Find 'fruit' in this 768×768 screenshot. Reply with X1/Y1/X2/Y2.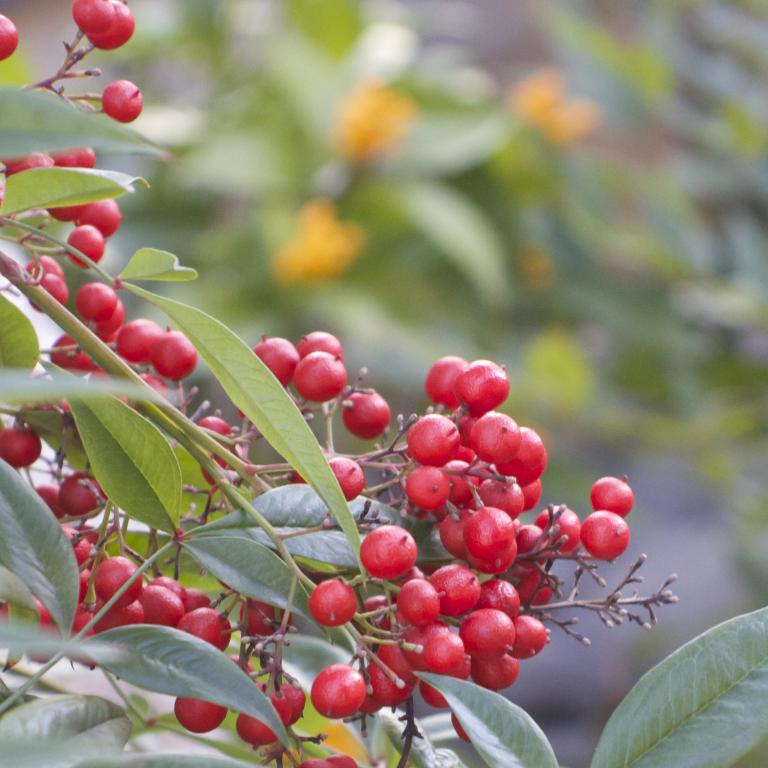
0/12/20/62.
